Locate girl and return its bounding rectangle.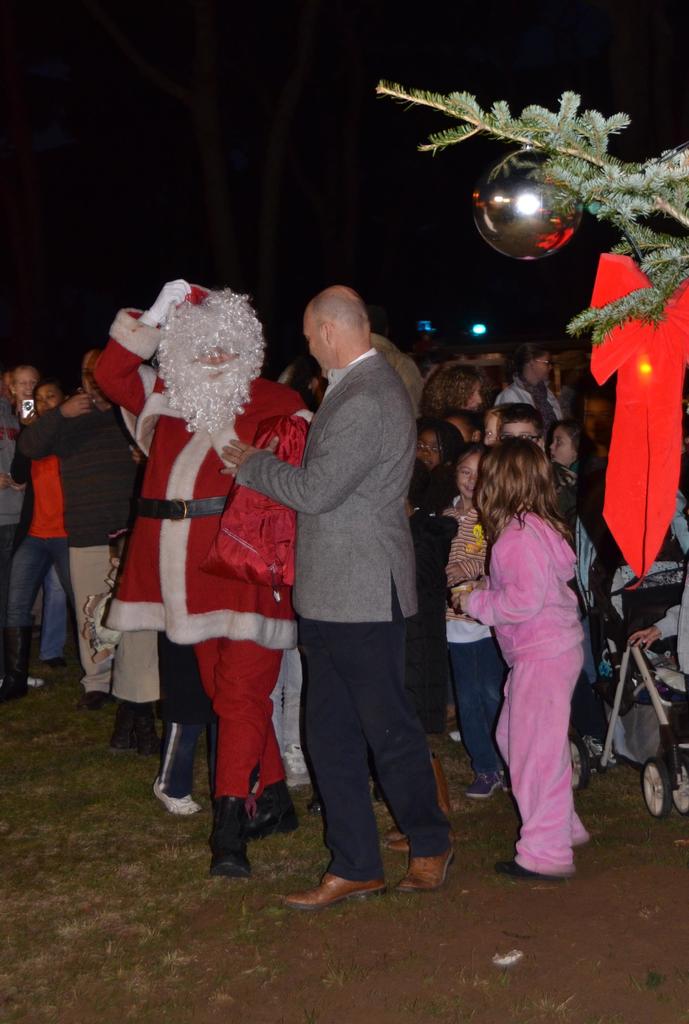
box=[441, 438, 508, 799].
